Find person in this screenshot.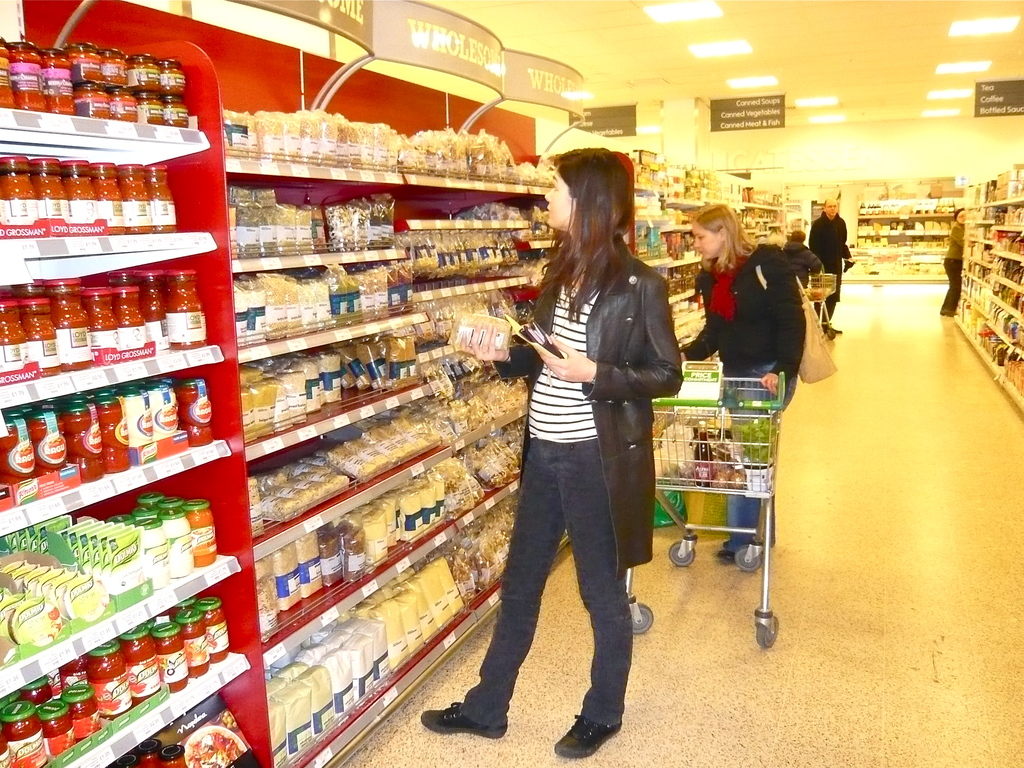
The bounding box for person is x1=681 y1=203 x2=809 y2=569.
